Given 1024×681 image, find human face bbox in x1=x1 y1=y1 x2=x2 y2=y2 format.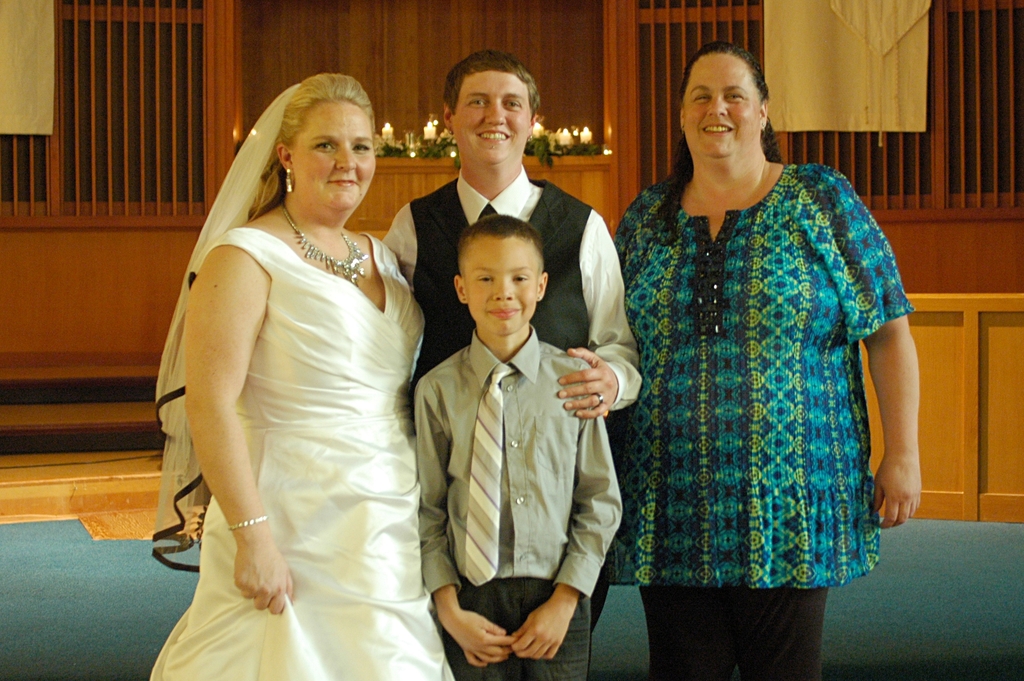
x1=682 y1=50 x2=761 y2=158.
